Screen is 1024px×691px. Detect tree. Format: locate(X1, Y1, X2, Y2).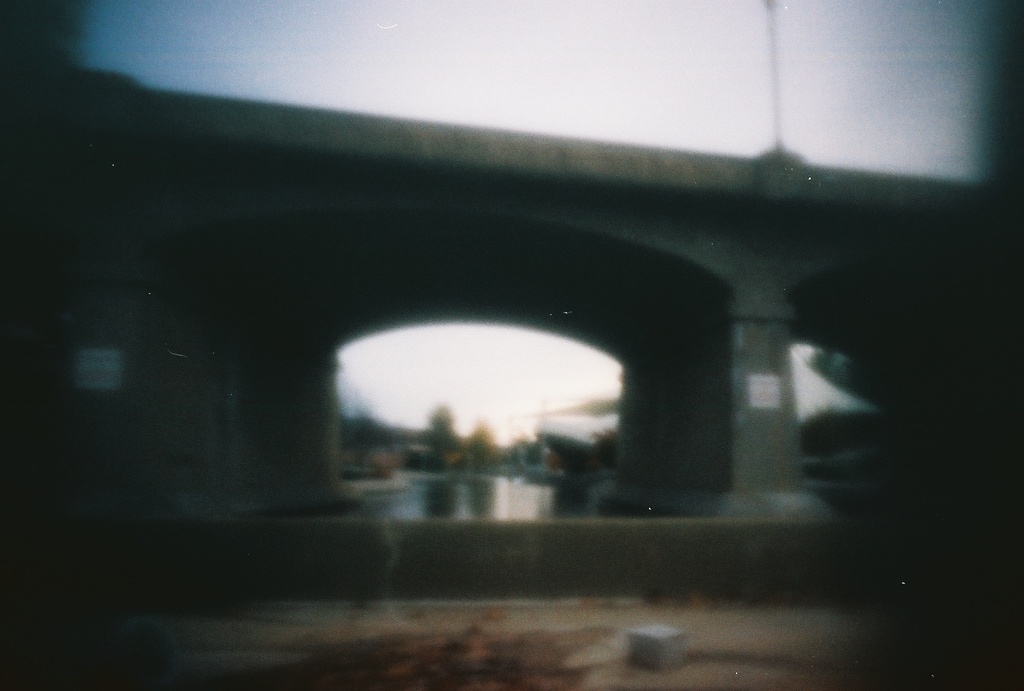
locate(458, 413, 510, 481).
